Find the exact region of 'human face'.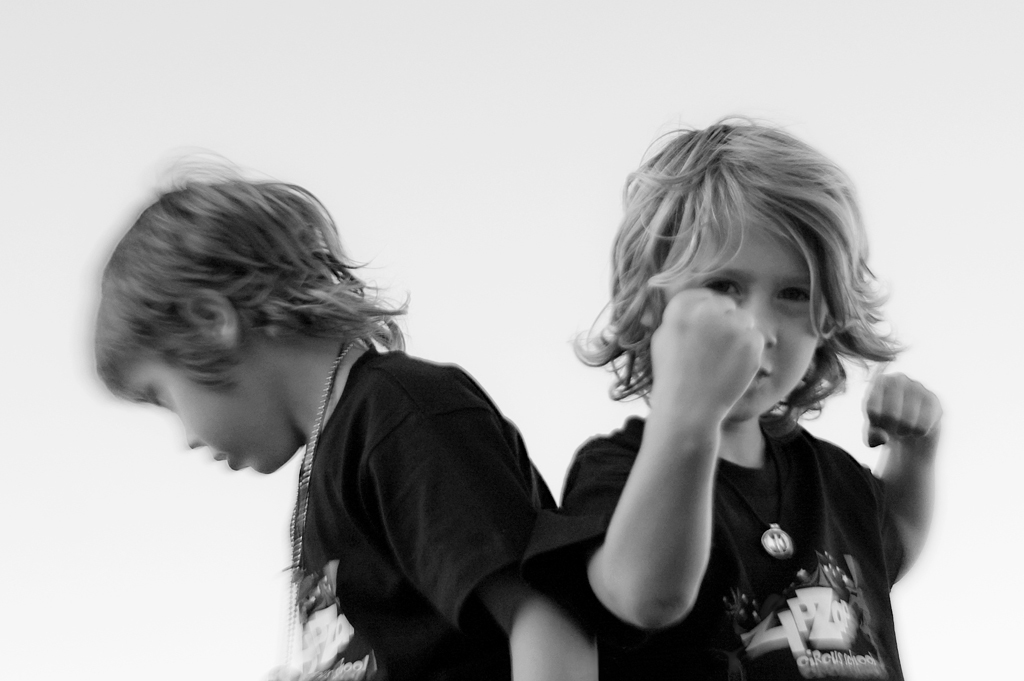
Exact region: 105 326 270 475.
